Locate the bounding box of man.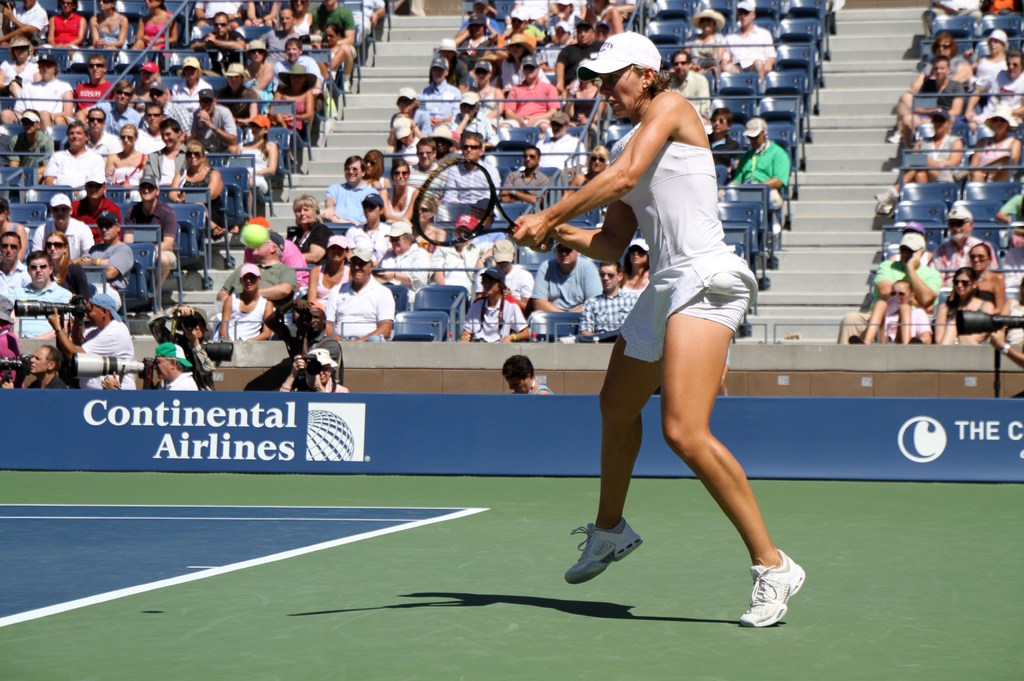
Bounding box: BBox(0, 343, 67, 390).
